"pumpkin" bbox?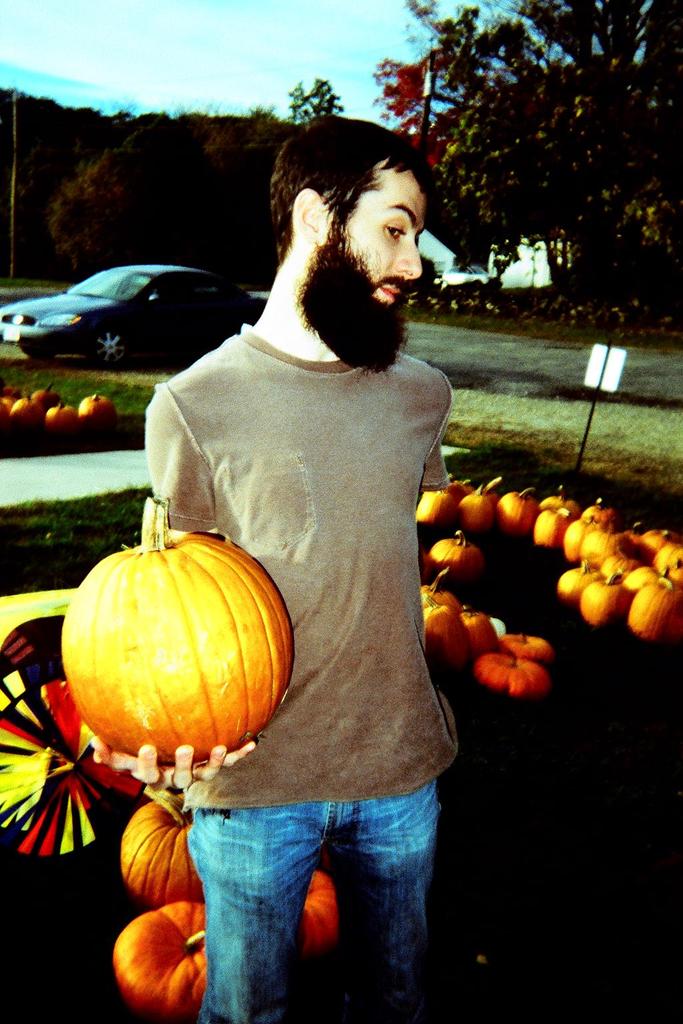
(left=59, top=514, right=282, bottom=781)
